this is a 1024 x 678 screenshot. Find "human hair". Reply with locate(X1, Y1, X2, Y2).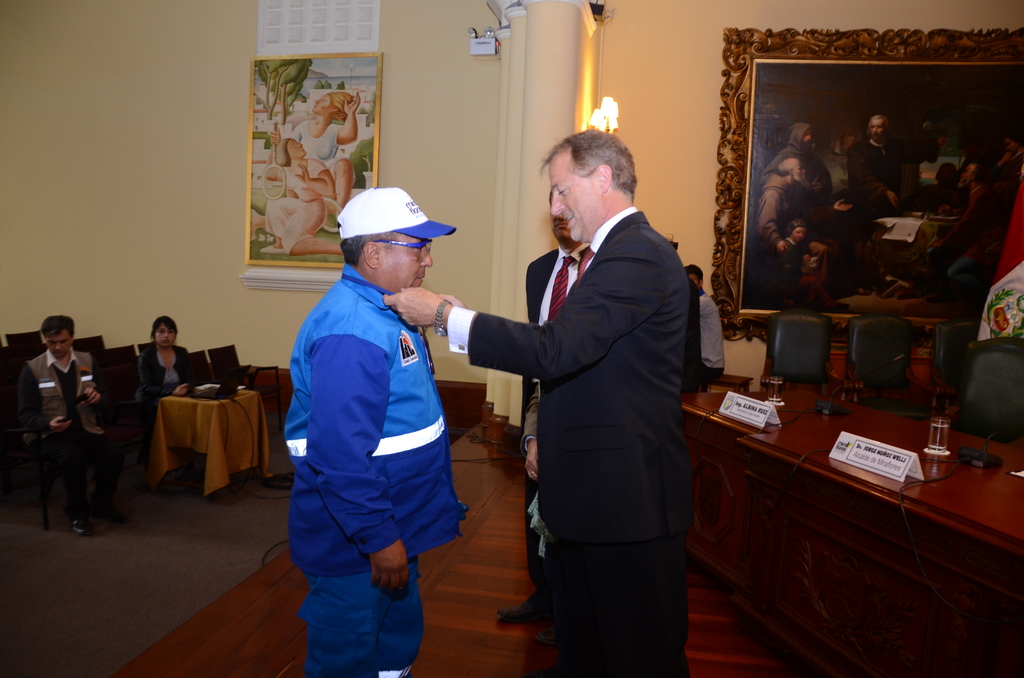
locate(40, 316, 77, 341).
